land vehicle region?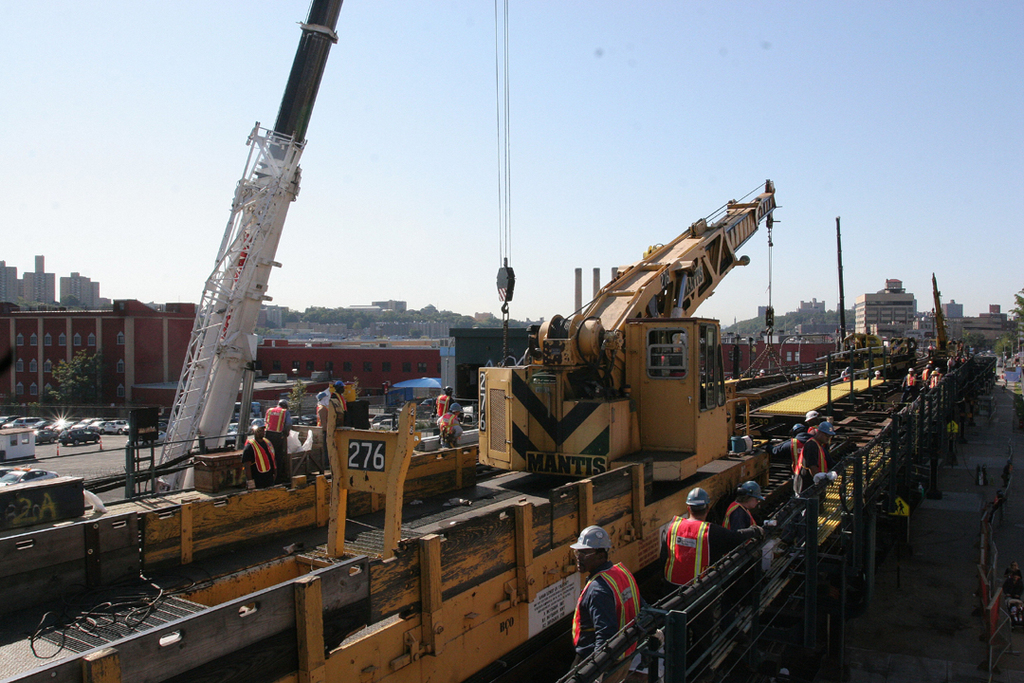
(372, 414, 393, 429)
